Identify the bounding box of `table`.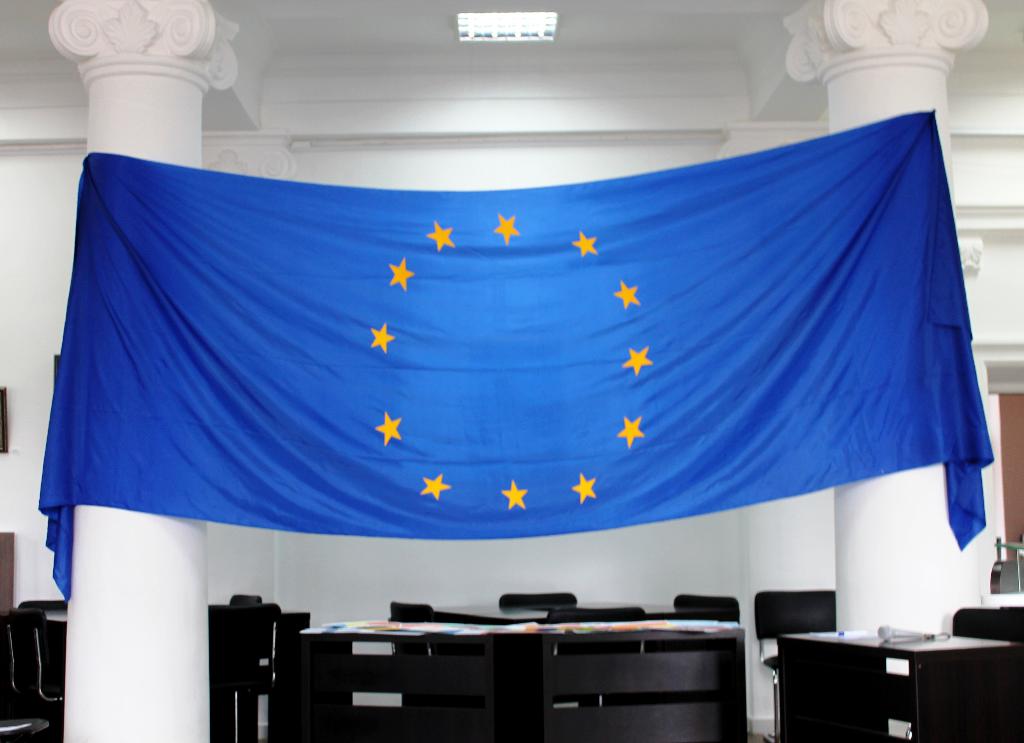
753:631:1002:737.
